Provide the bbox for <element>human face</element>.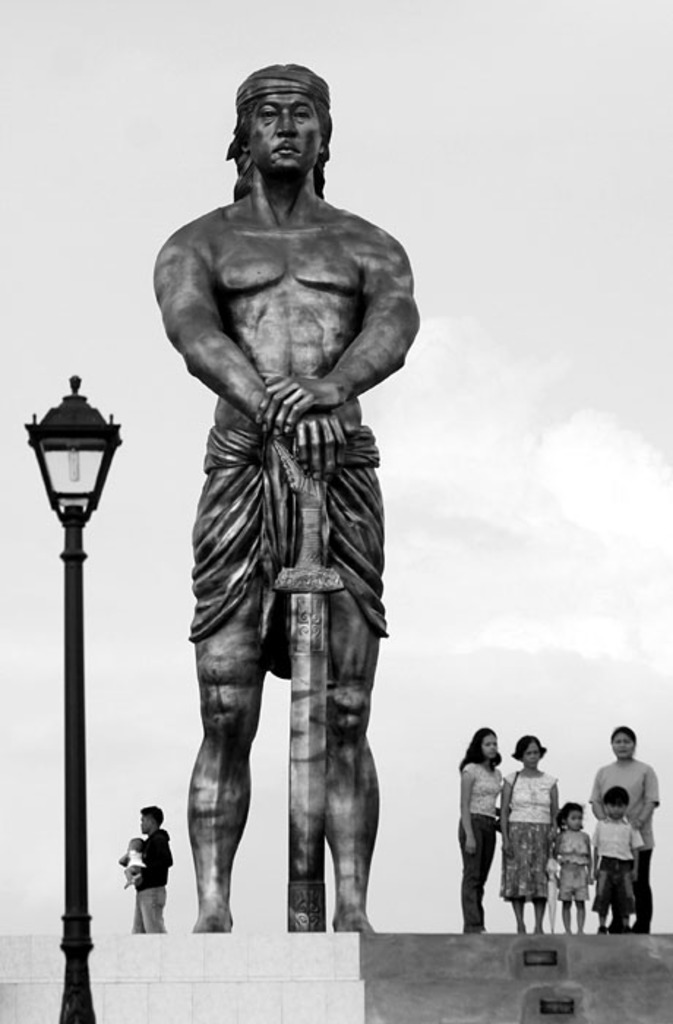
<region>524, 742, 540, 768</region>.
